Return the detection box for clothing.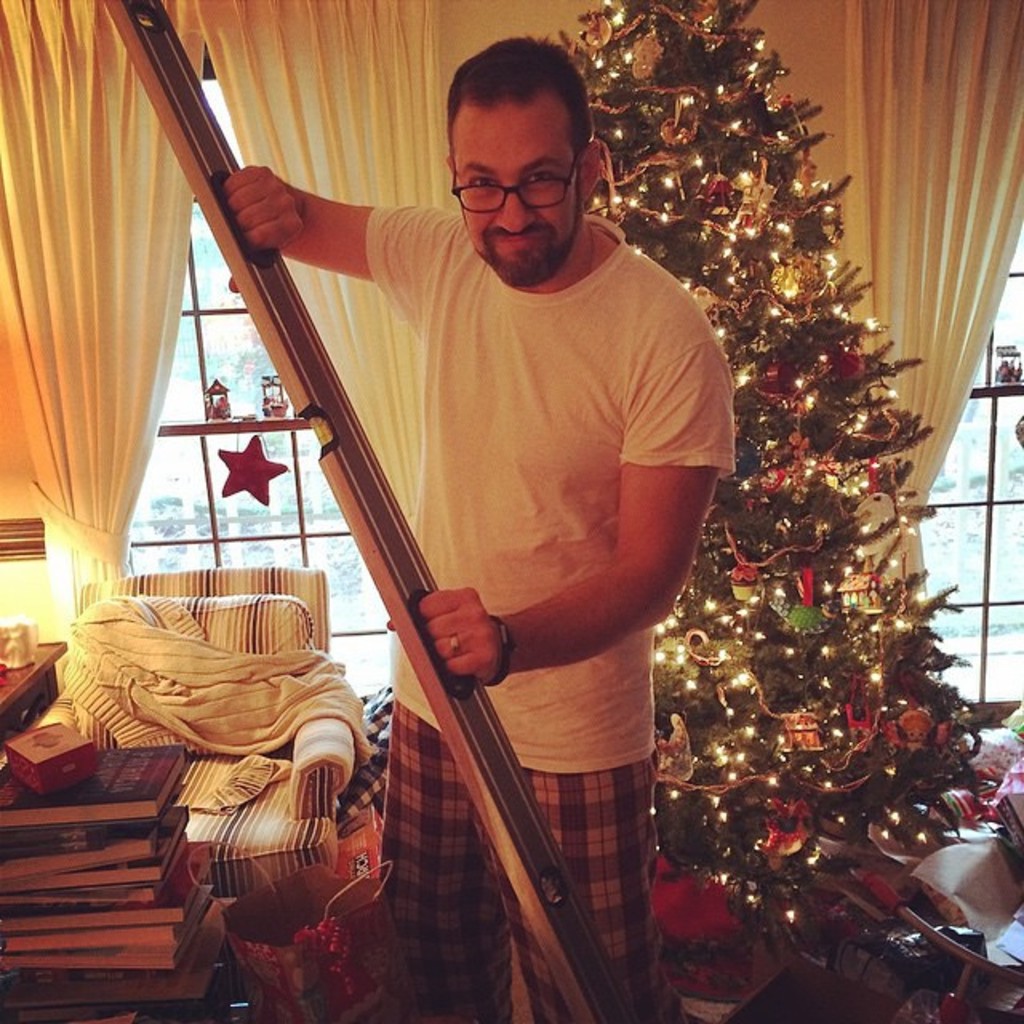
pyautogui.locateOnScreen(342, 106, 723, 950).
